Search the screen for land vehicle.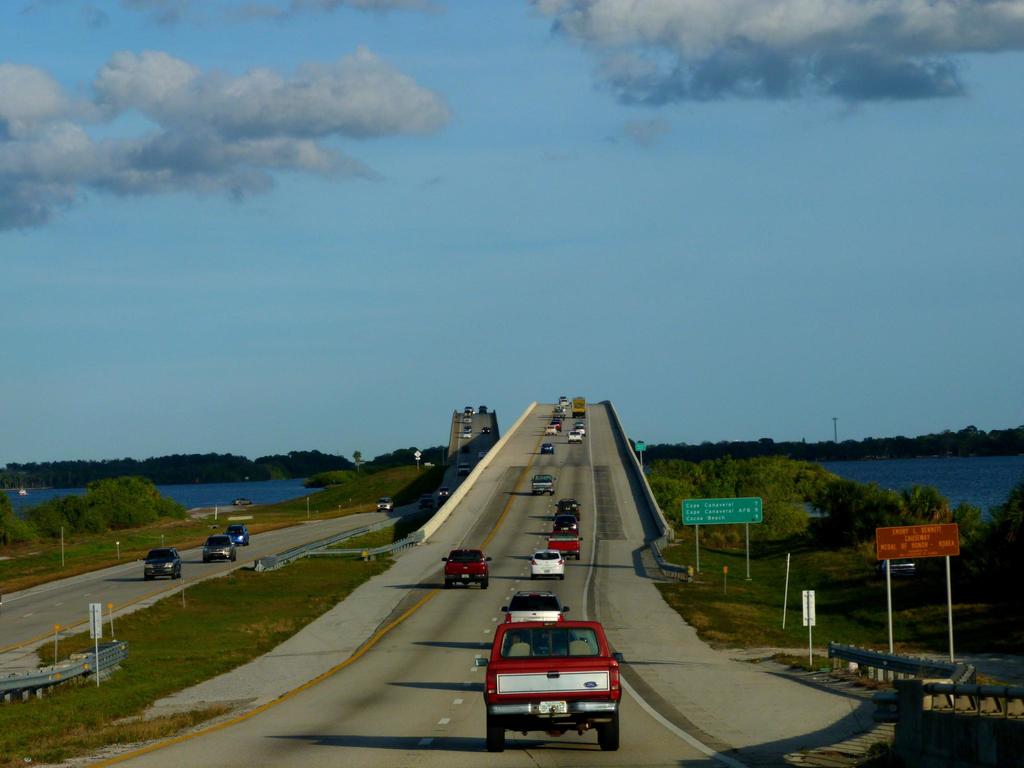
Found at 442, 544, 490, 586.
